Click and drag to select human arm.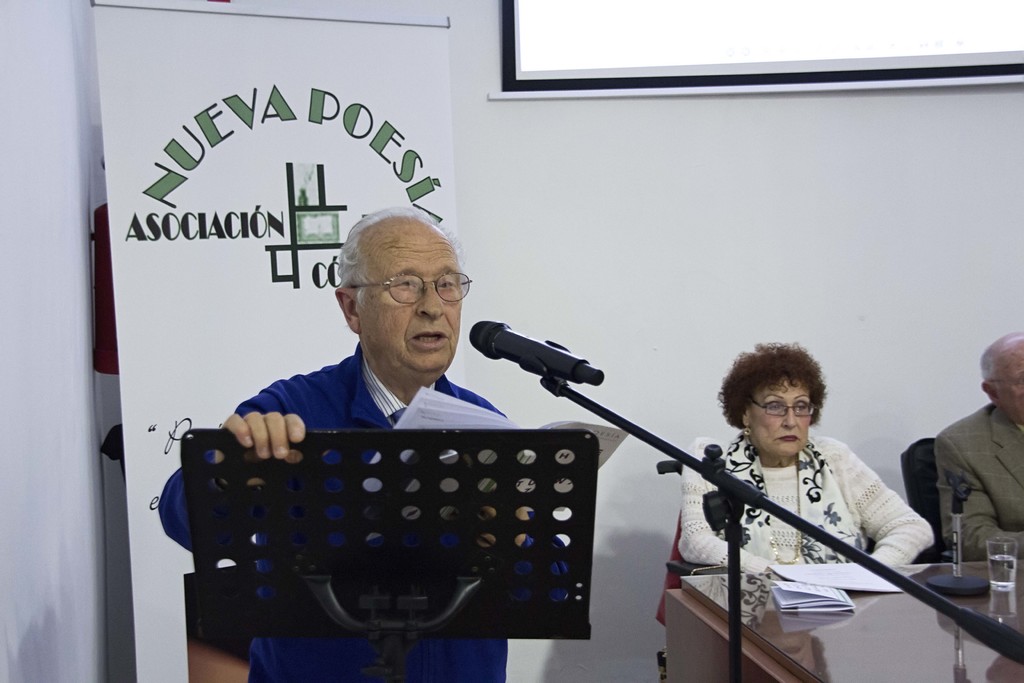
Selection: <region>467, 404, 556, 620</region>.
